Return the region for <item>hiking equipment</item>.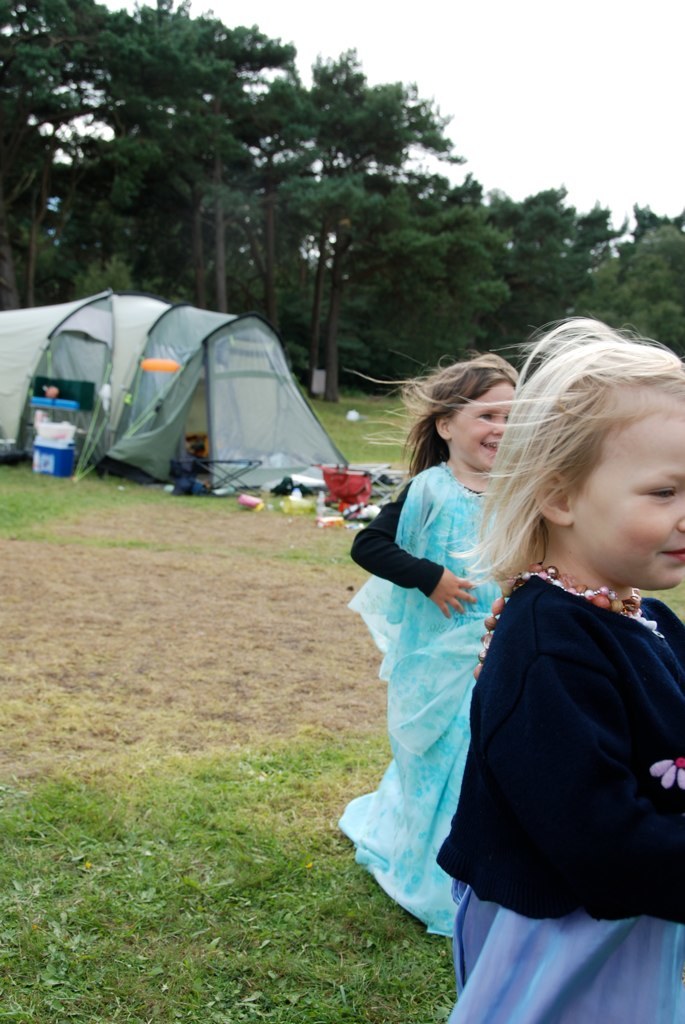
rect(0, 288, 349, 494).
